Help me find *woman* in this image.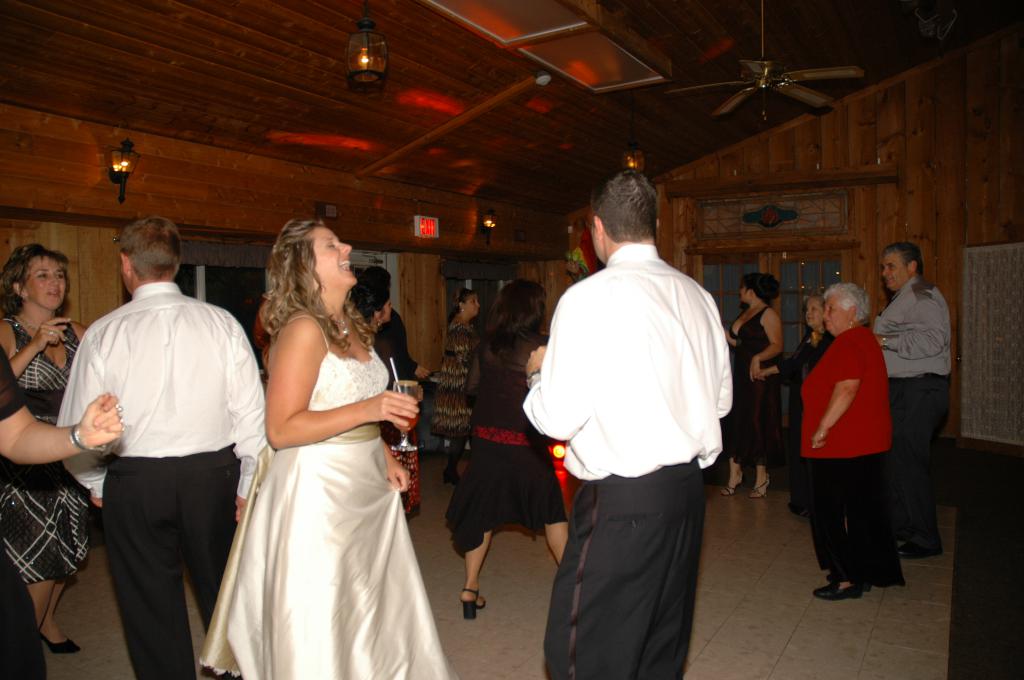
Found it: detection(202, 210, 443, 679).
